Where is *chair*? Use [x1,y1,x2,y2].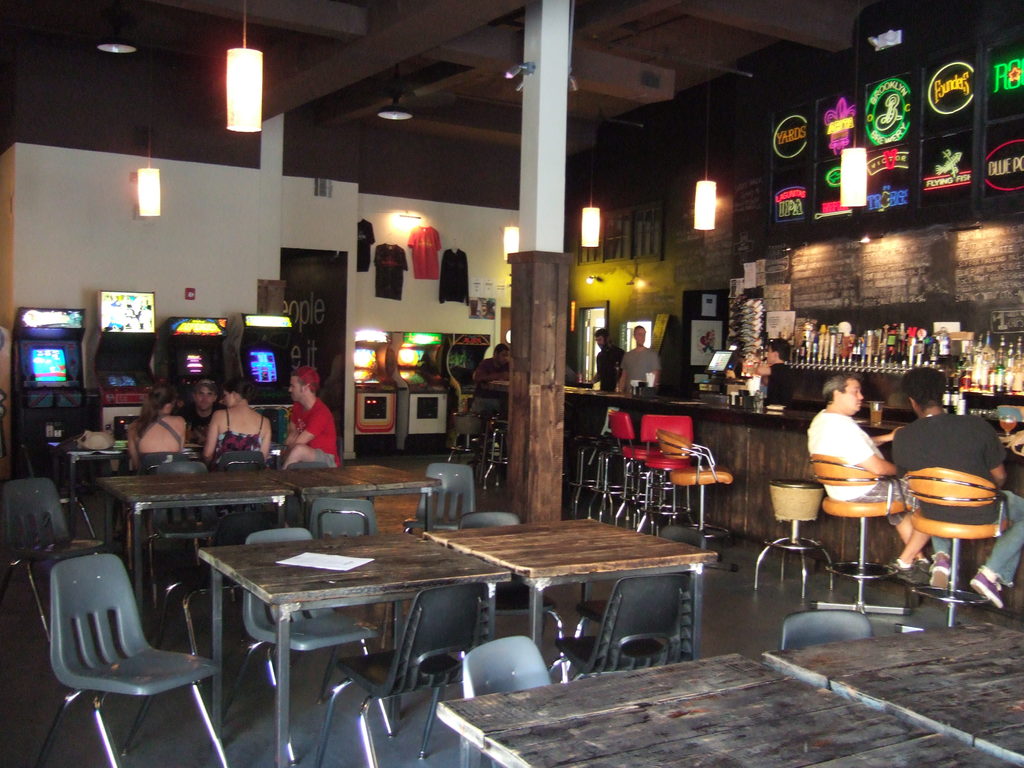
[753,477,840,593].
